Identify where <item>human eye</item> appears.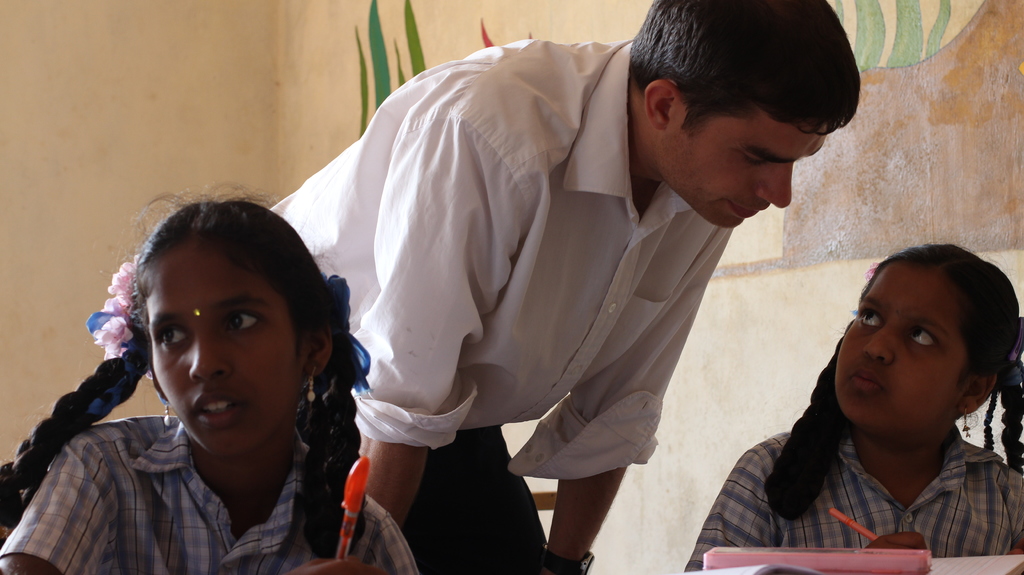
Appears at left=743, top=152, right=767, bottom=170.
